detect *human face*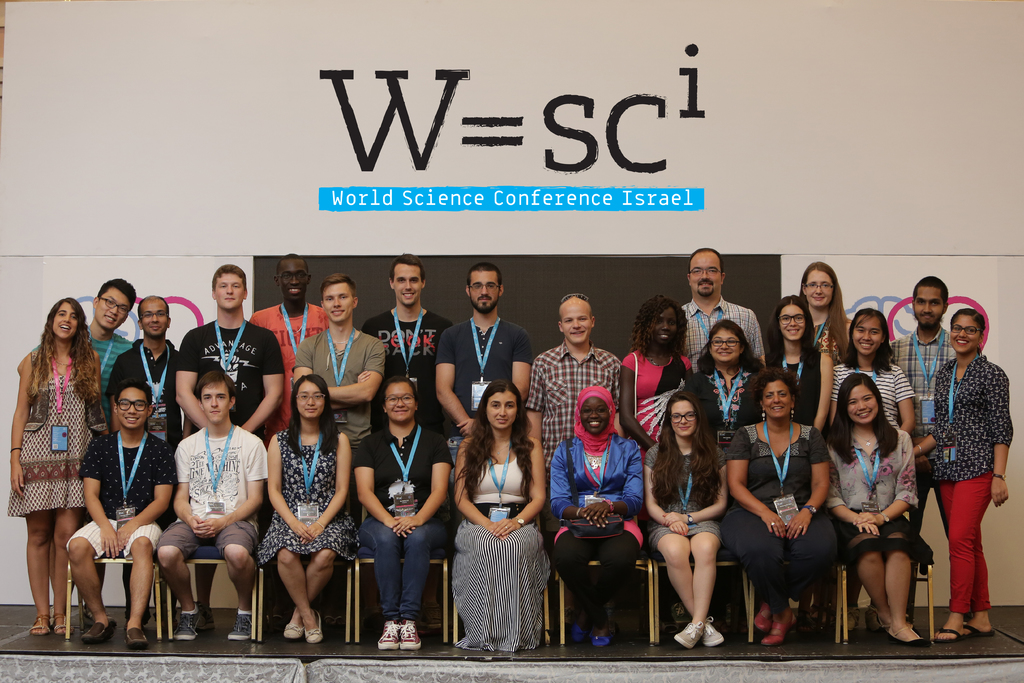
{"x1": 280, "y1": 259, "x2": 306, "y2": 304}
